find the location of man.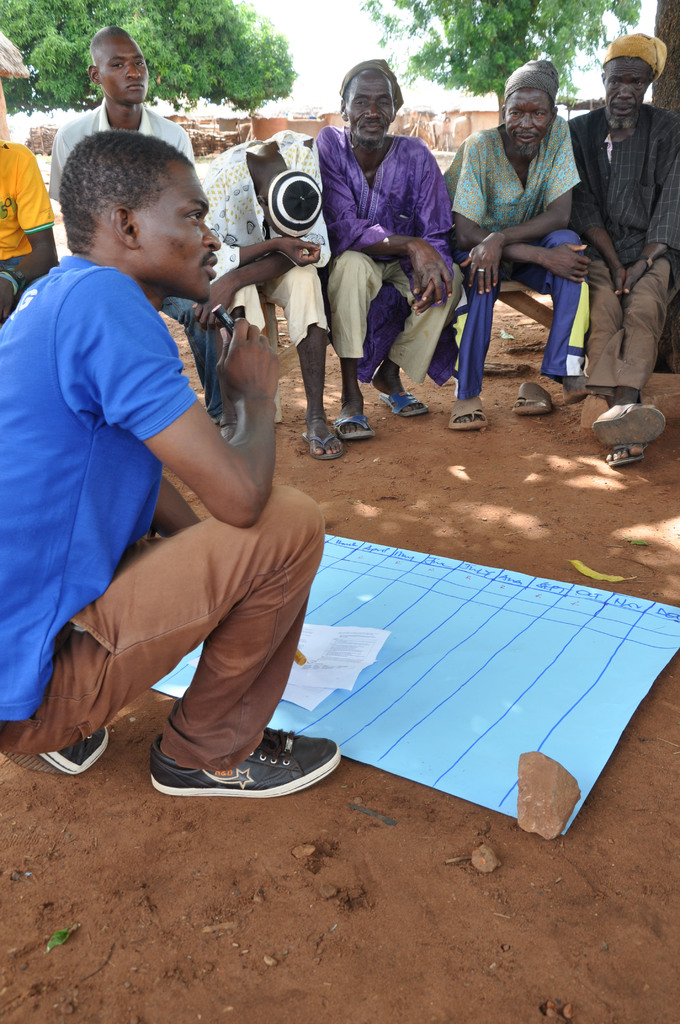
Location: (left=449, top=70, right=609, bottom=396).
